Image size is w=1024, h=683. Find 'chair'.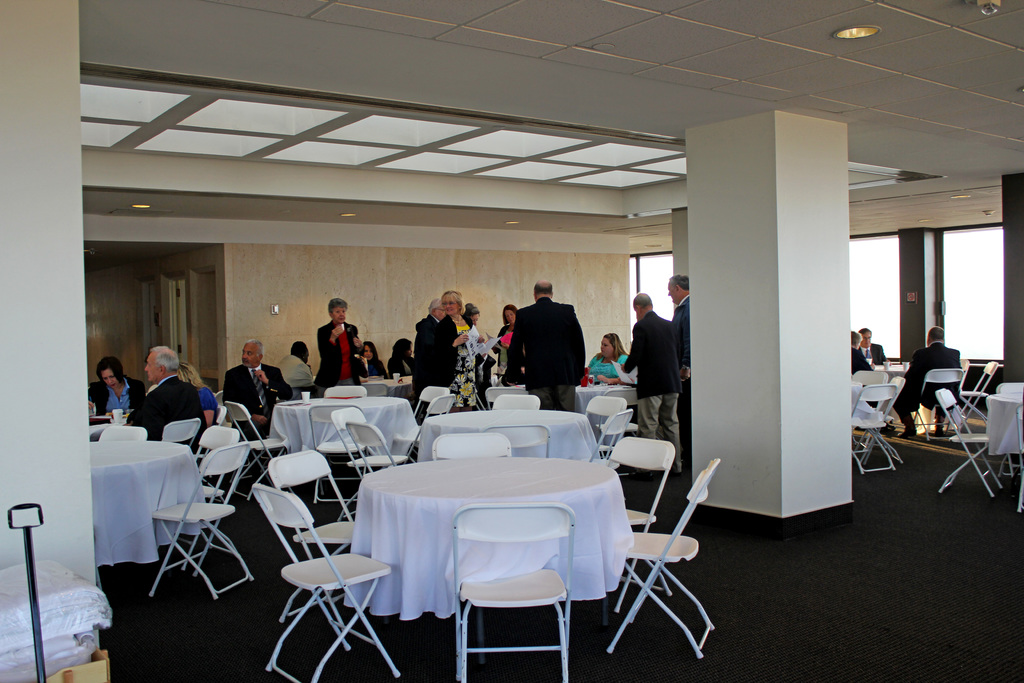
box=[447, 501, 573, 682].
